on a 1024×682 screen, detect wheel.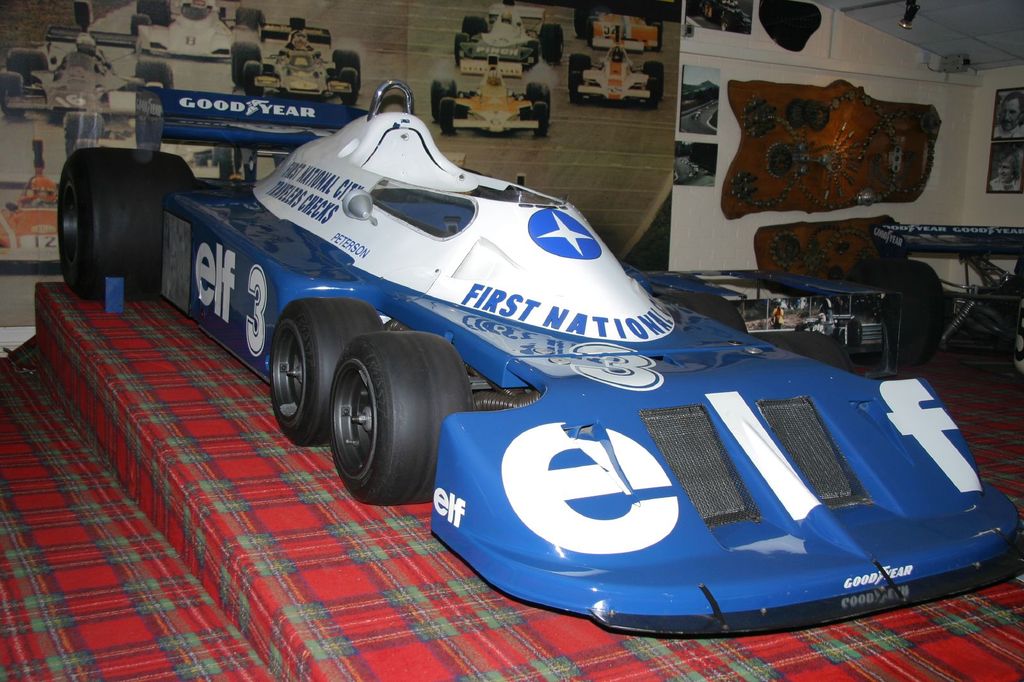
{"left": 229, "top": 42, "right": 260, "bottom": 83}.
